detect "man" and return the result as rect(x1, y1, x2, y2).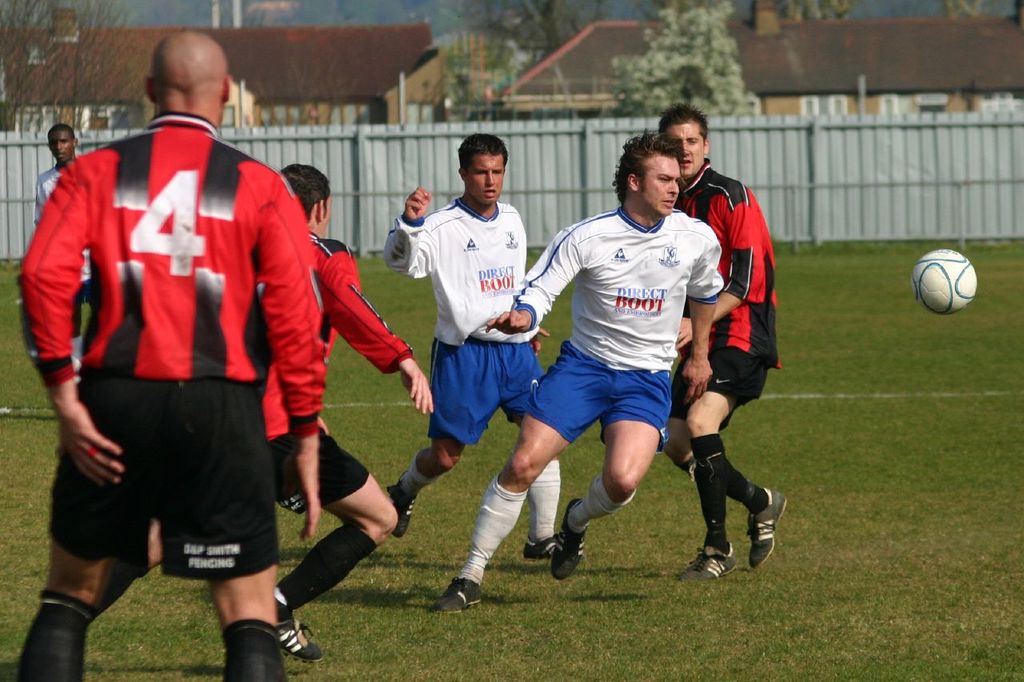
rect(427, 133, 718, 610).
